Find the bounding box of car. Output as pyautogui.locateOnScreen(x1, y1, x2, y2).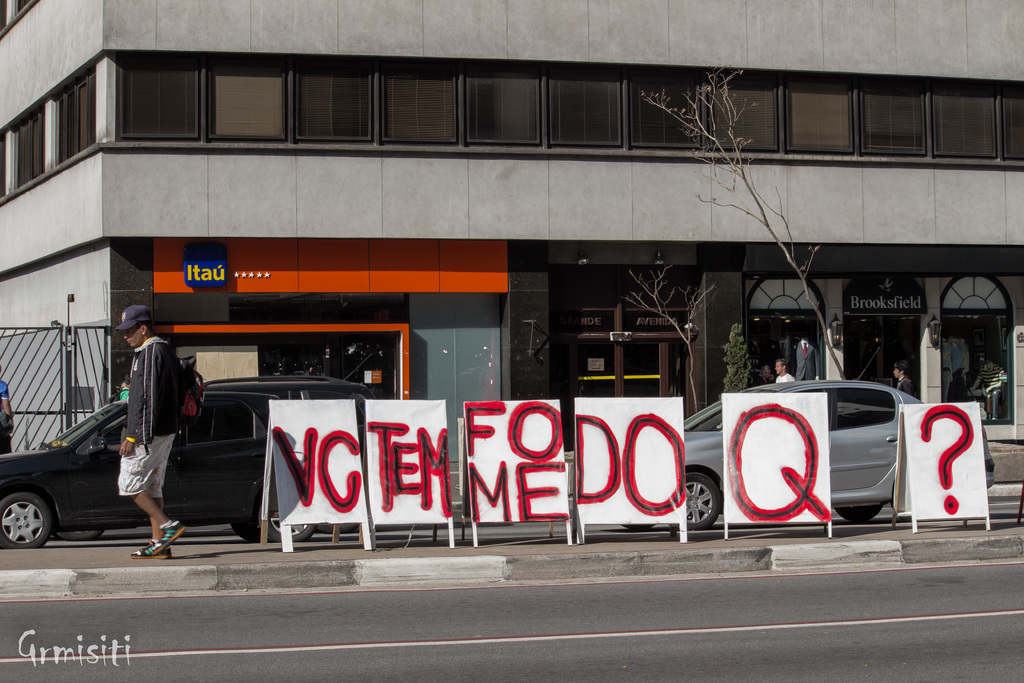
pyautogui.locateOnScreen(0, 388, 321, 548).
